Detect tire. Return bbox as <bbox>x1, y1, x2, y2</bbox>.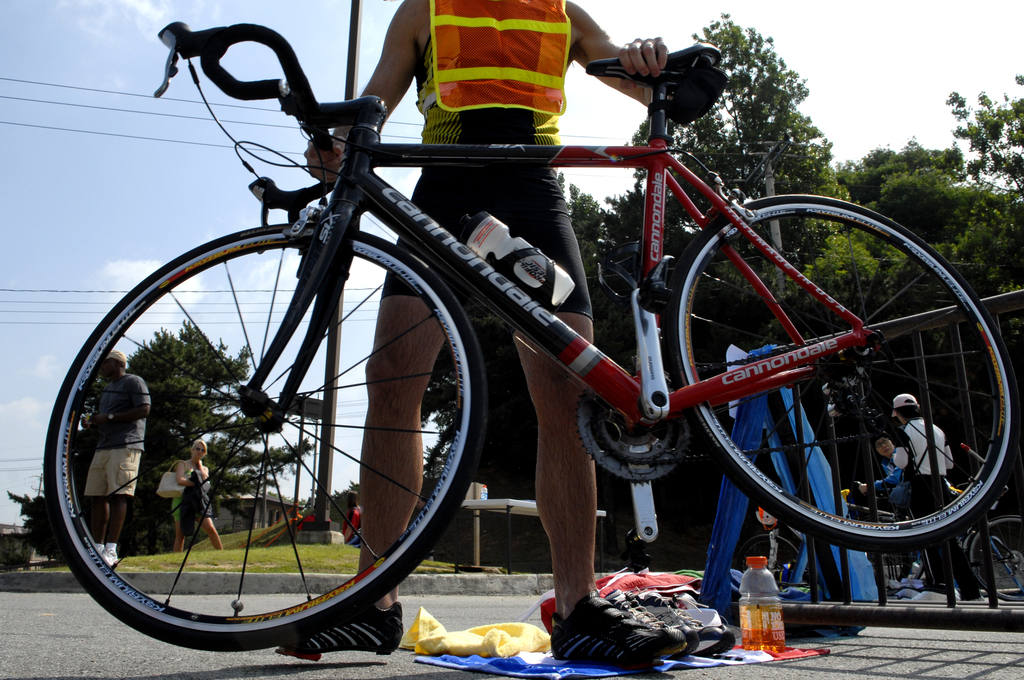
<bbox>78, 204, 480, 653</bbox>.
